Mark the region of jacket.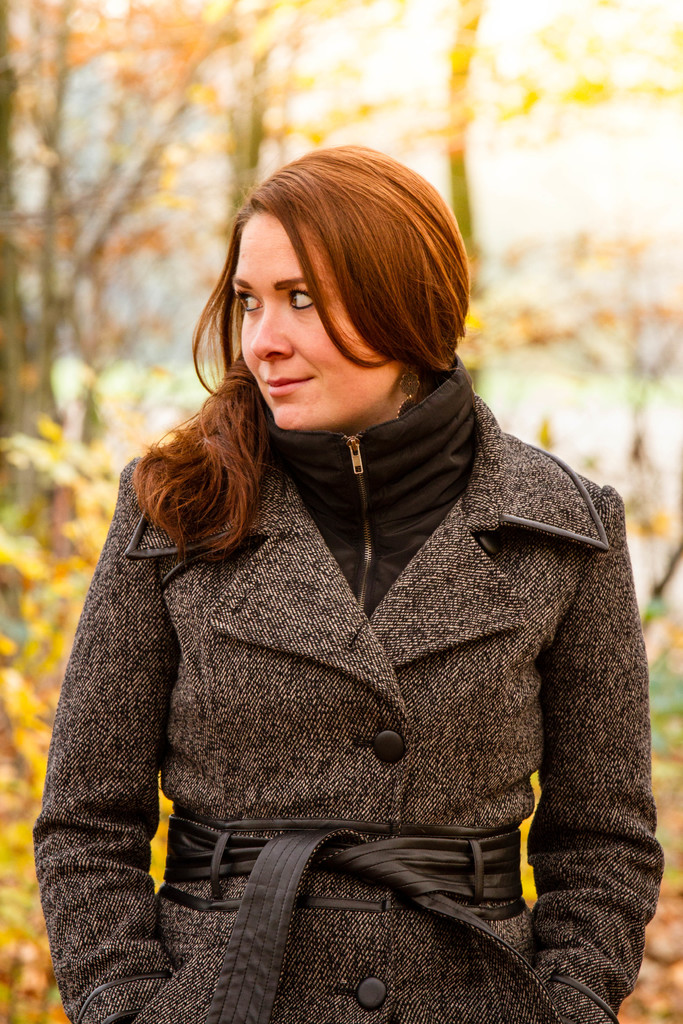
Region: <bbox>29, 393, 666, 1023</bbox>.
